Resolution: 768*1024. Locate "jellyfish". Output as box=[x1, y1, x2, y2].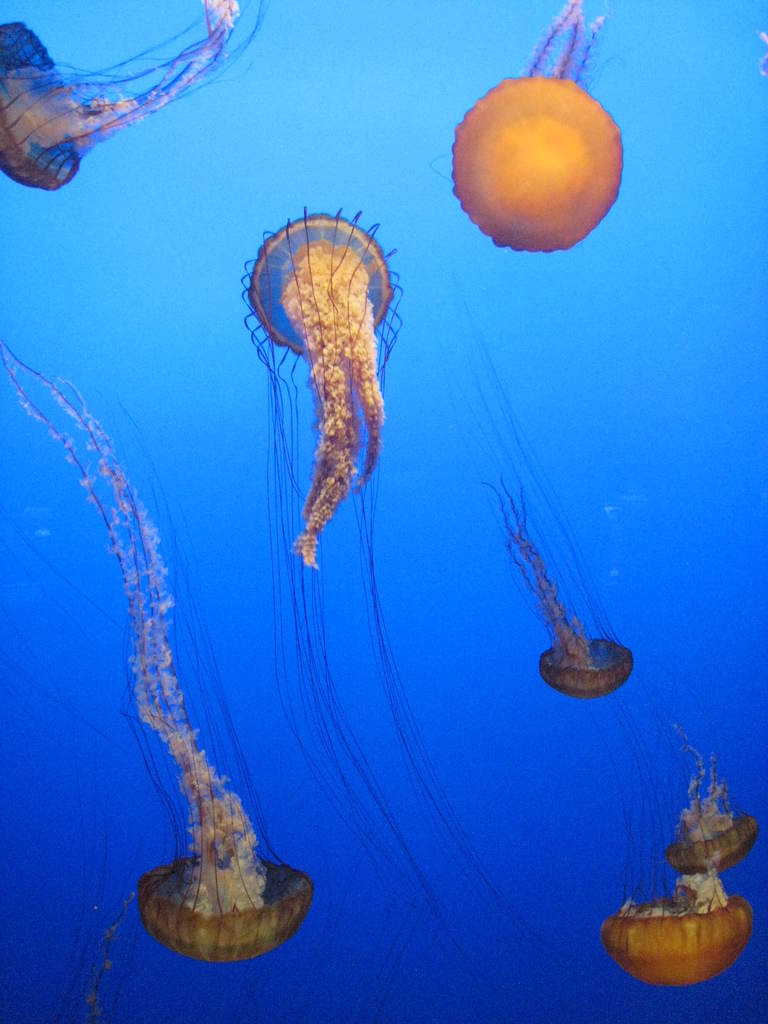
box=[482, 477, 636, 710].
